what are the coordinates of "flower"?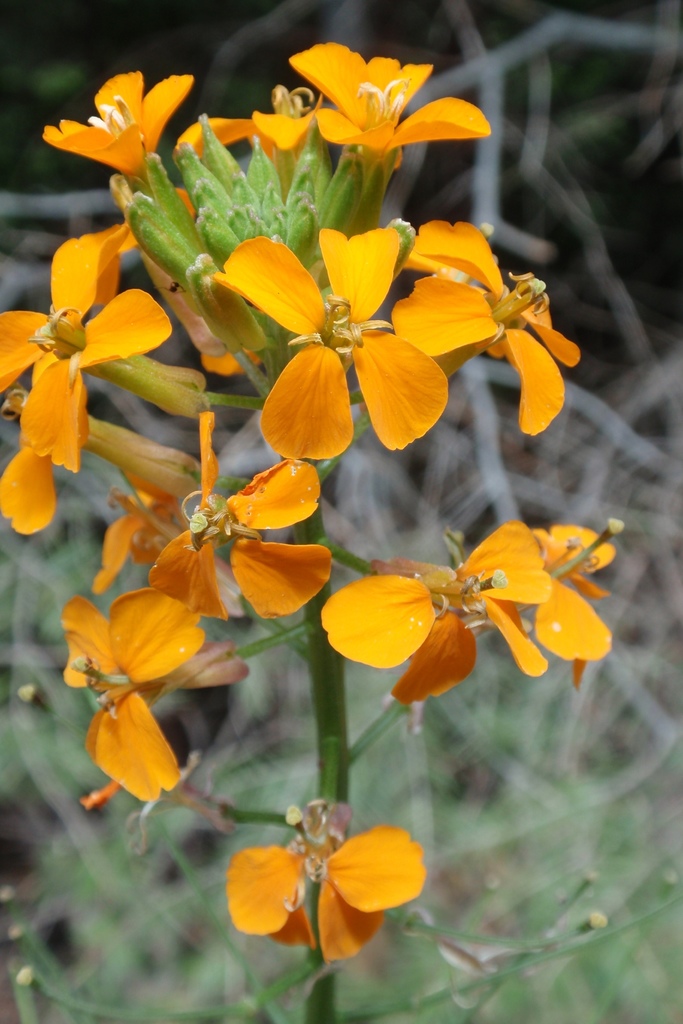
crop(57, 592, 206, 791).
